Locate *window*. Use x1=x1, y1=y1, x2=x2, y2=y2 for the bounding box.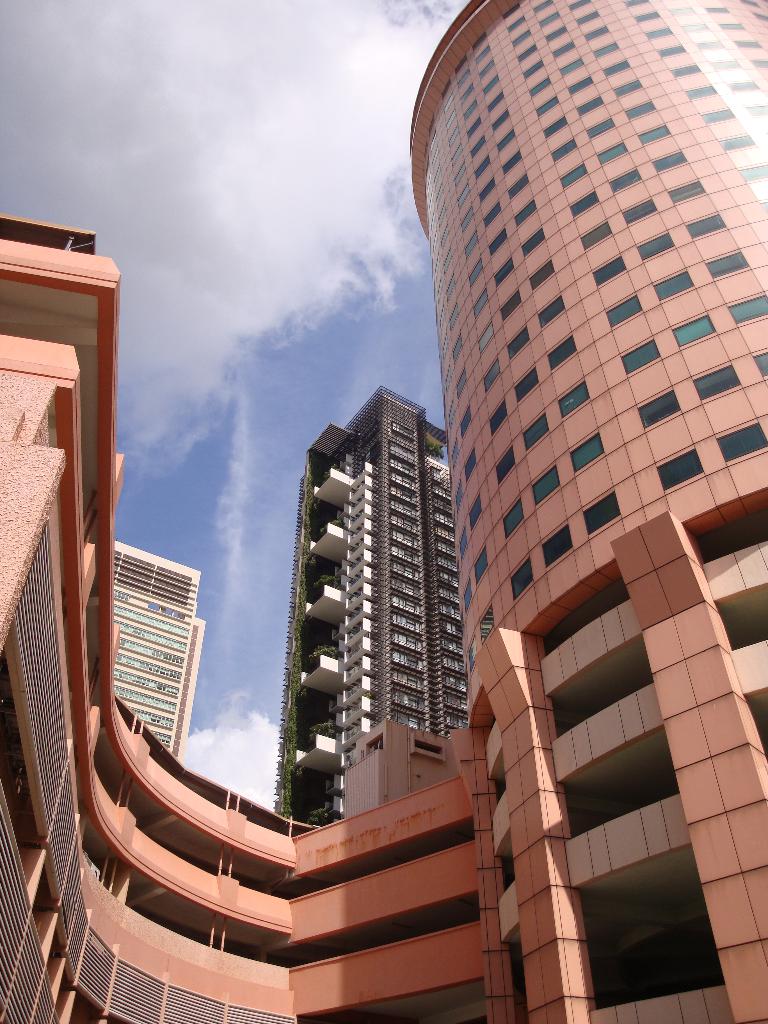
x1=563, y1=166, x2=580, y2=188.
